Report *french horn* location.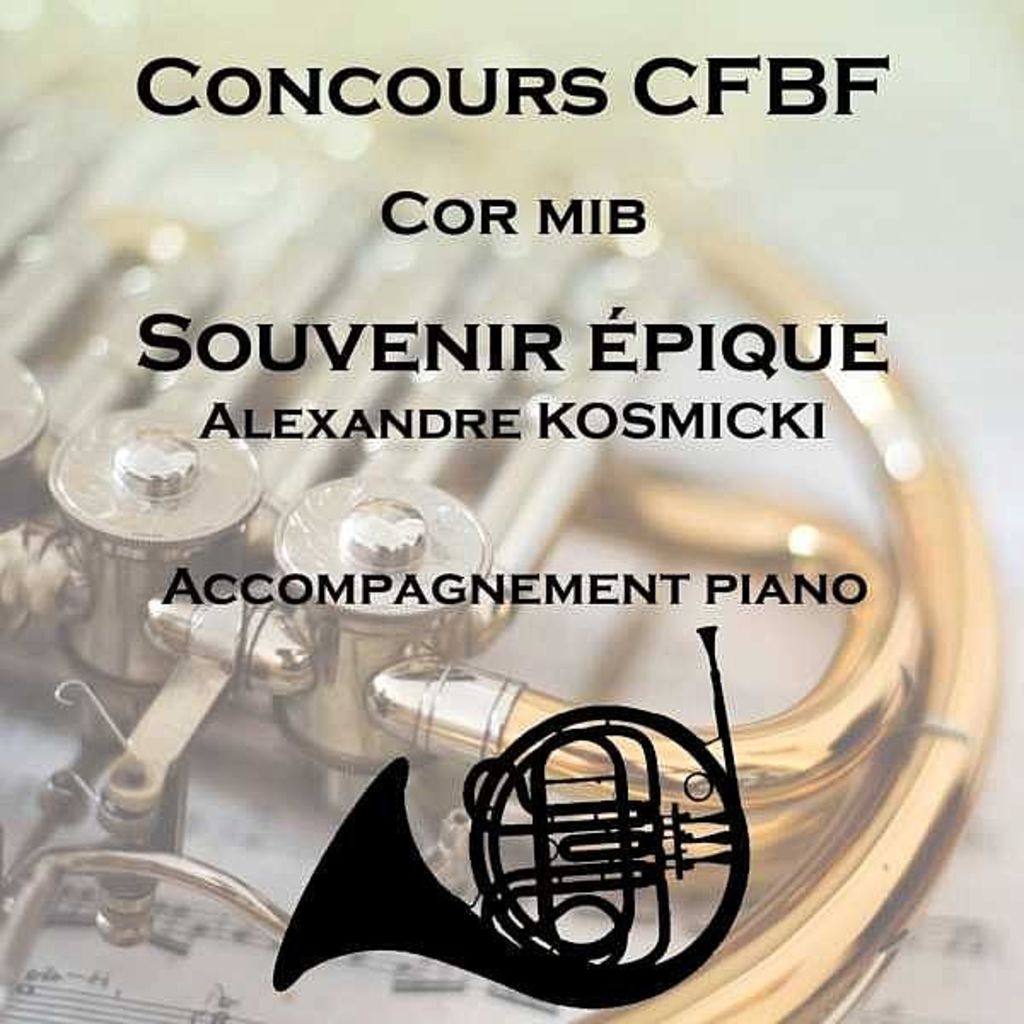
Report: x1=275 y1=623 x2=722 y2=1022.
